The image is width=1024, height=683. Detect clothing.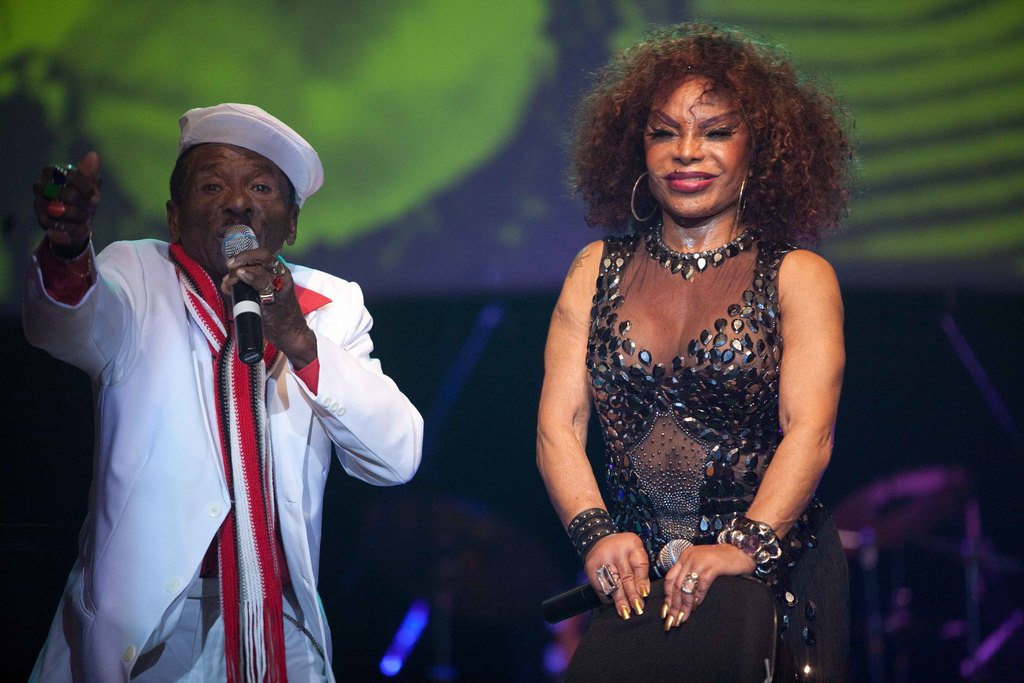
Detection: [left=24, top=183, right=418, bottom=675].
